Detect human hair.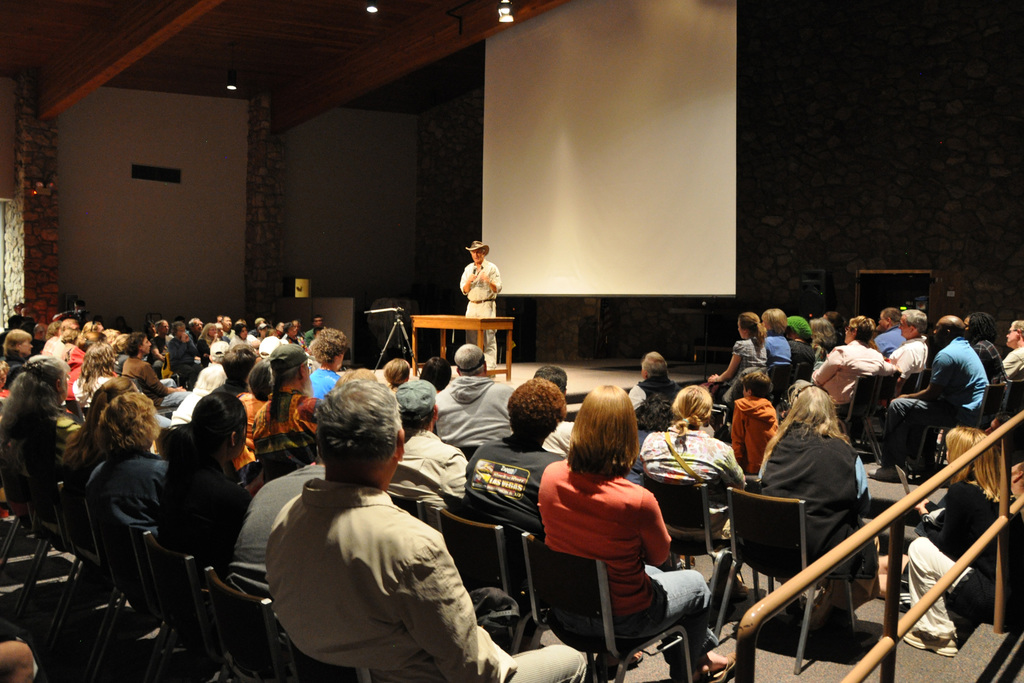
Detected at 0 324 33 353.
